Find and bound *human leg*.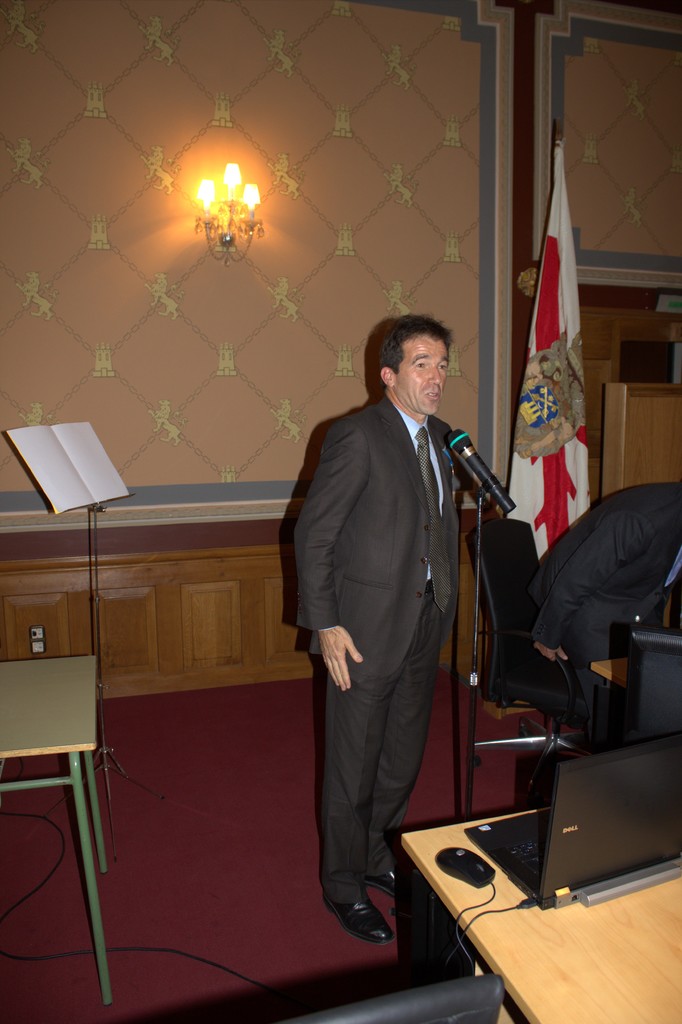
Bound: rect(316, 591, 426, 942).
